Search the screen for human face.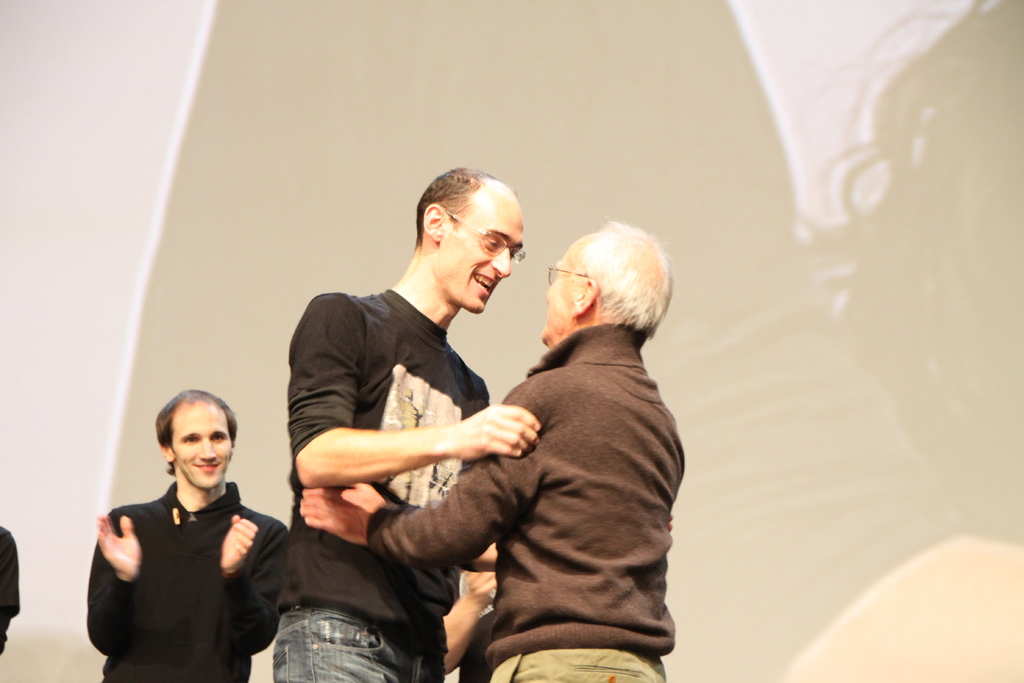
Found at box=[174, 404, 230, 490].
